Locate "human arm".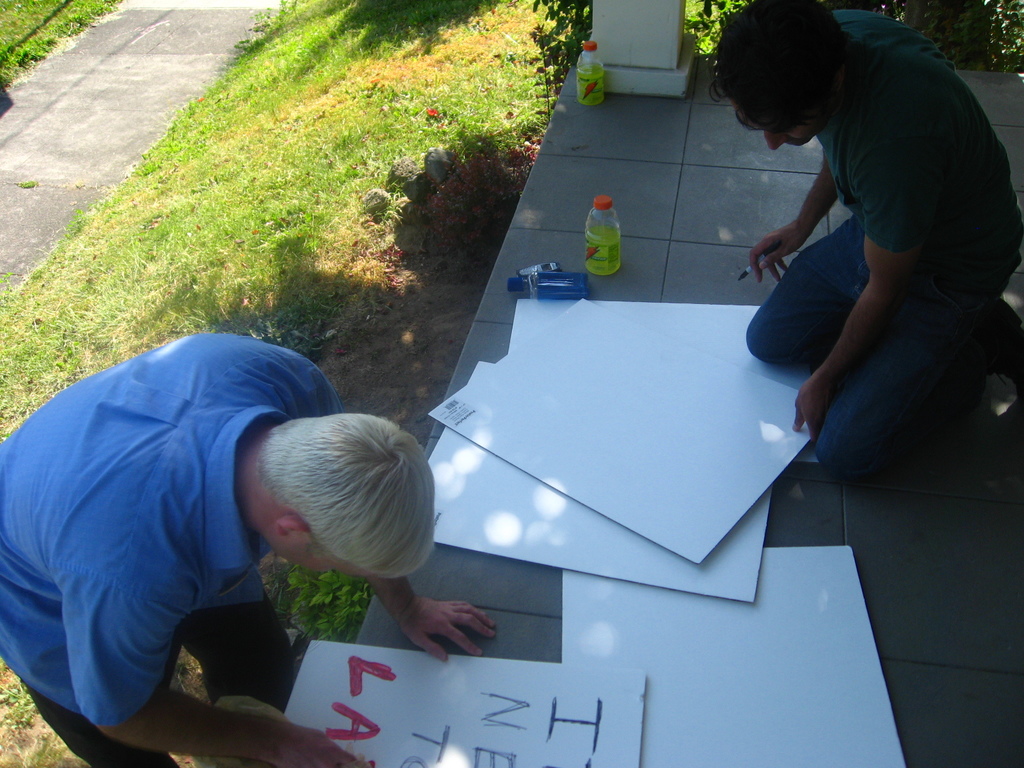
Bounding box: 765 148 957 419.
